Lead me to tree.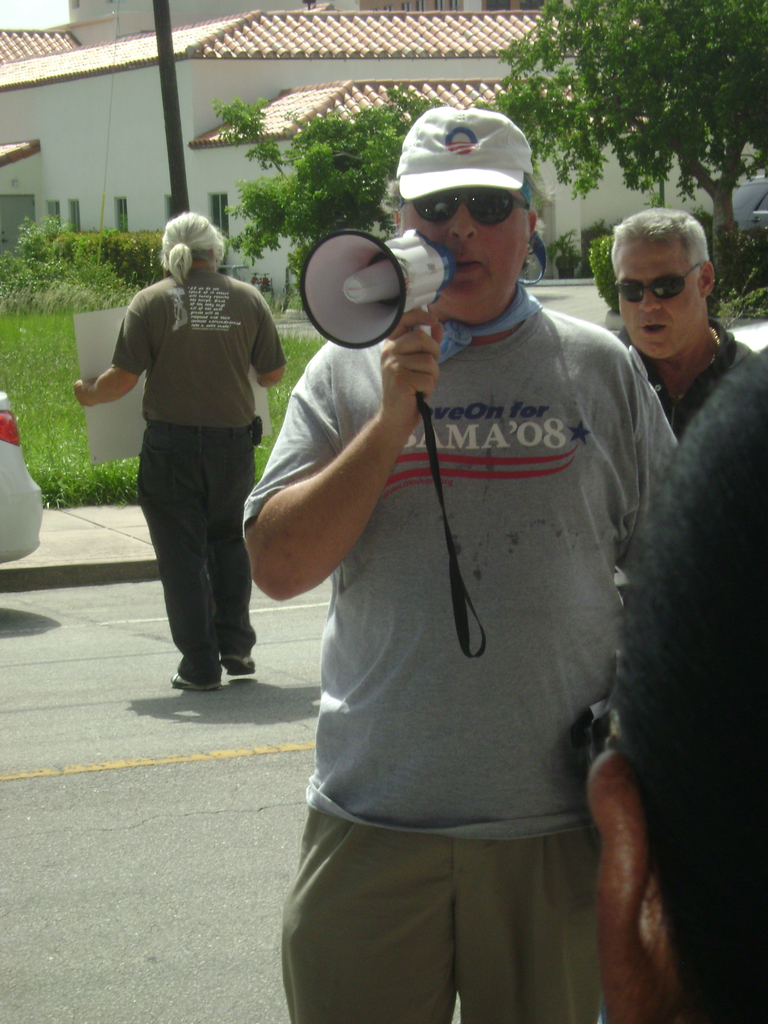
Lead to crop(214, 77, 499, 324).
